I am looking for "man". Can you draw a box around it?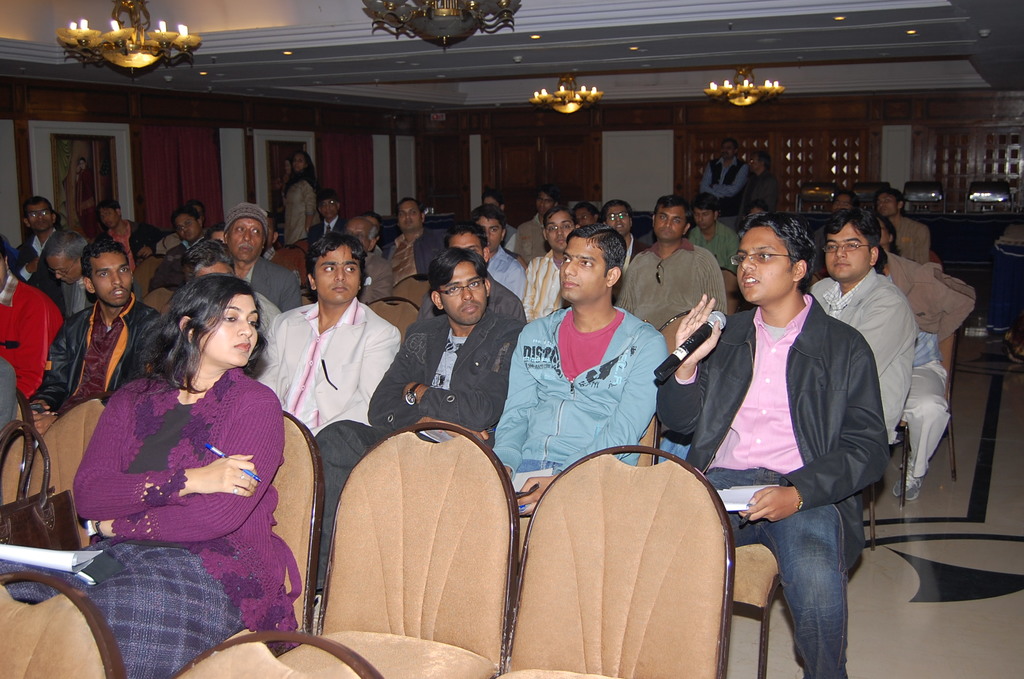
Sure, the bounding box is x1=736 y1=151 x2=774 y2=212.
